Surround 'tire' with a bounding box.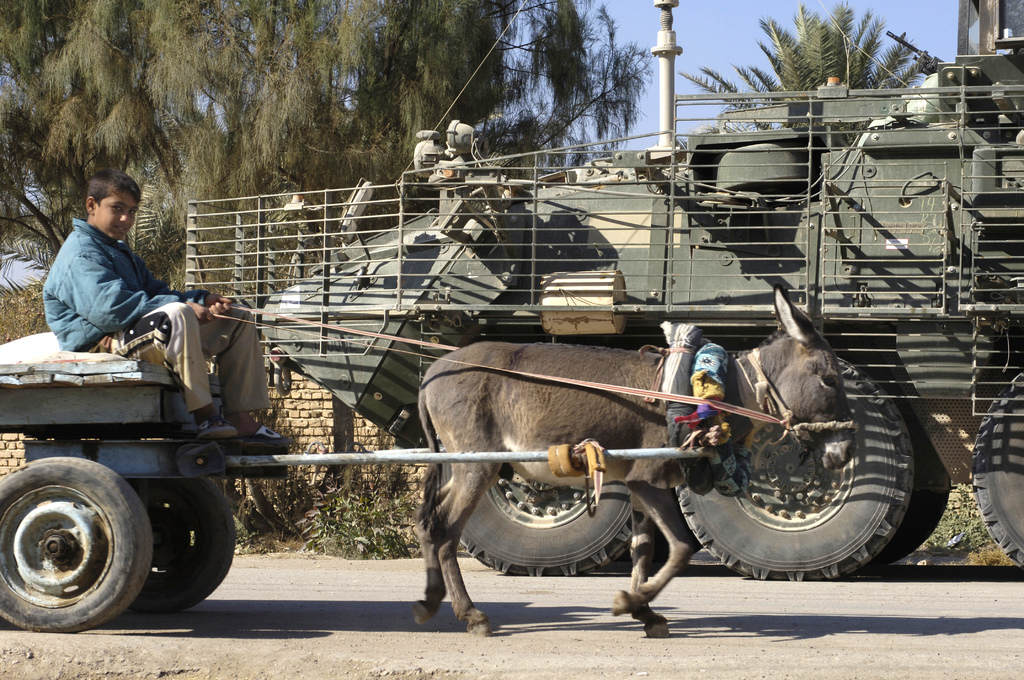
{"x1": 665, "y1": 355, "x2": 911, "y2": 581}.
